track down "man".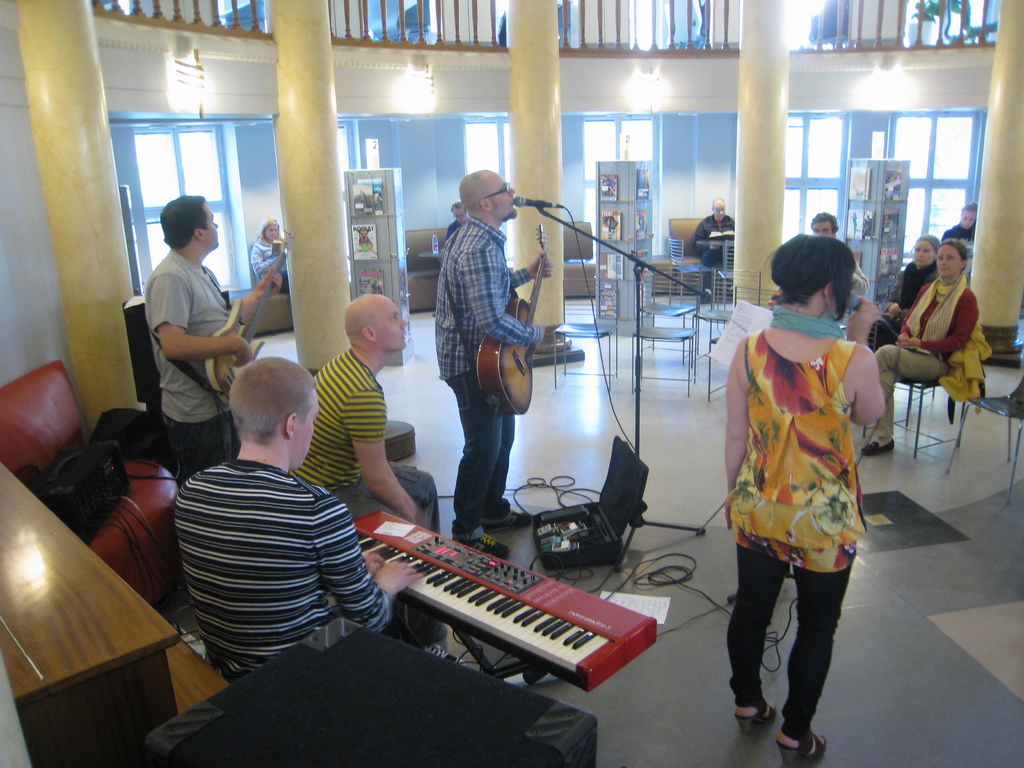
Tracked to box(694, 194, 740, 305).
